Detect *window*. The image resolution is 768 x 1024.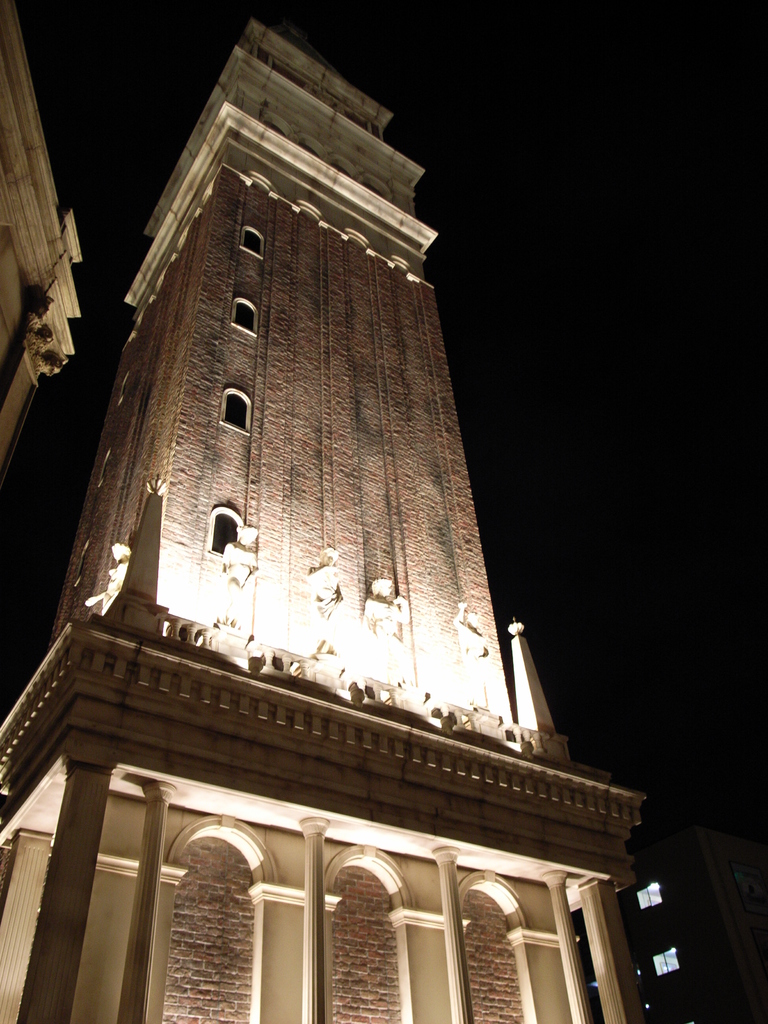
bbox=(230, 299, 258, 337).
